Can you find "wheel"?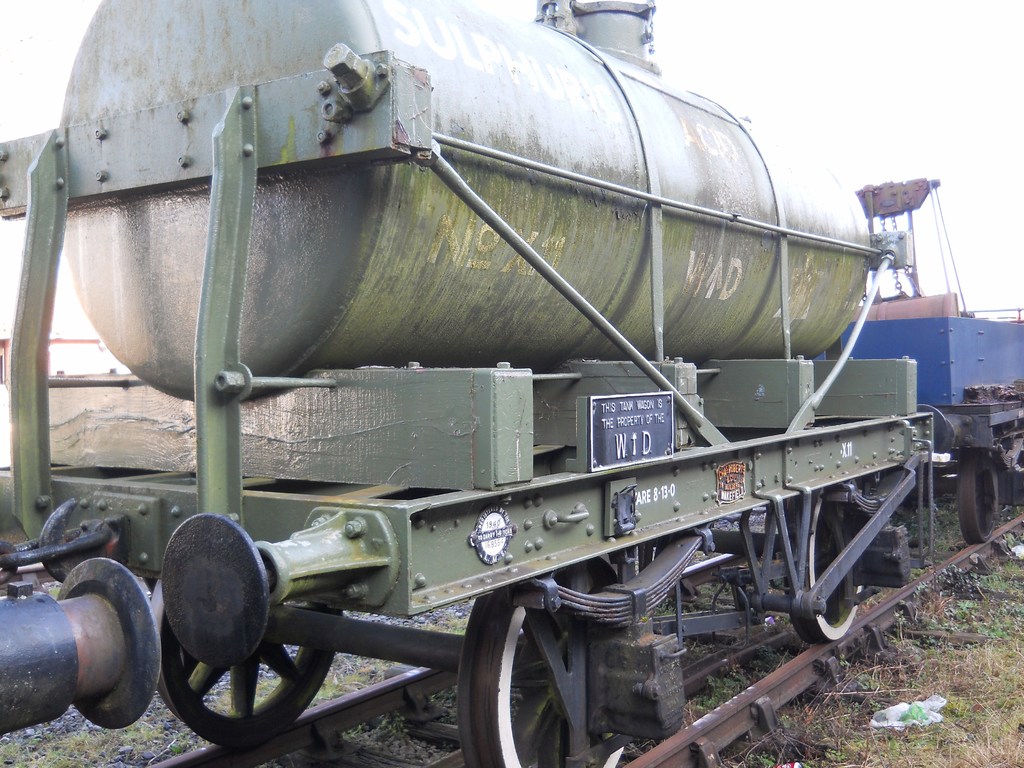
Yes, bounding box: (790,486,866,643).
